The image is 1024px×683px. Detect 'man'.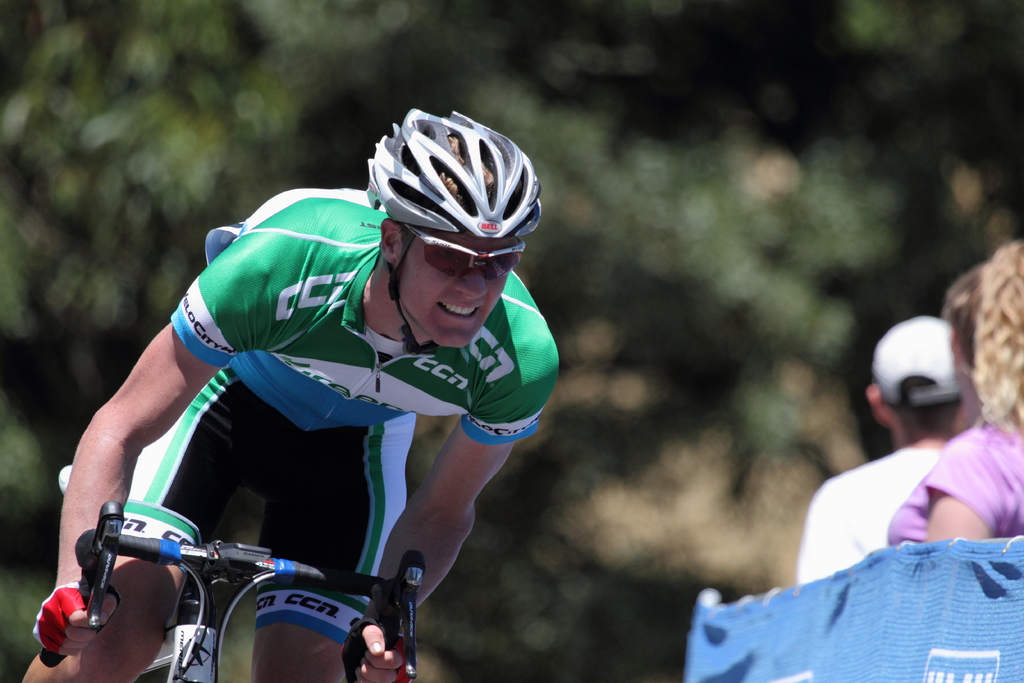
Detection: box(794, 309, 971, 585).
